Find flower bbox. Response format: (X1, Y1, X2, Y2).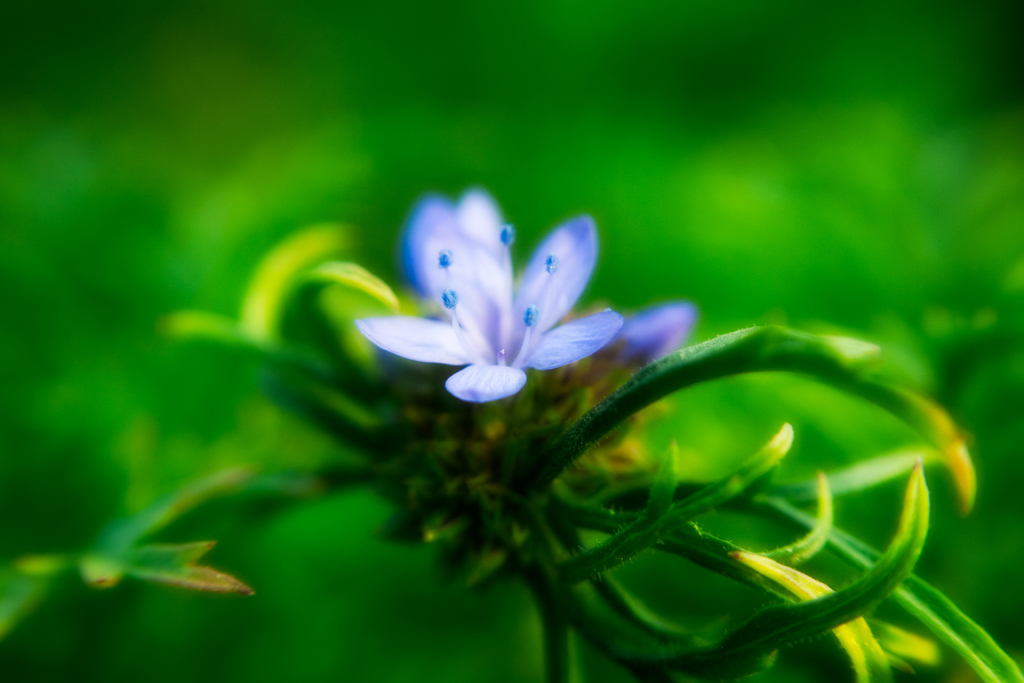
(354, 193, 636, 420).
